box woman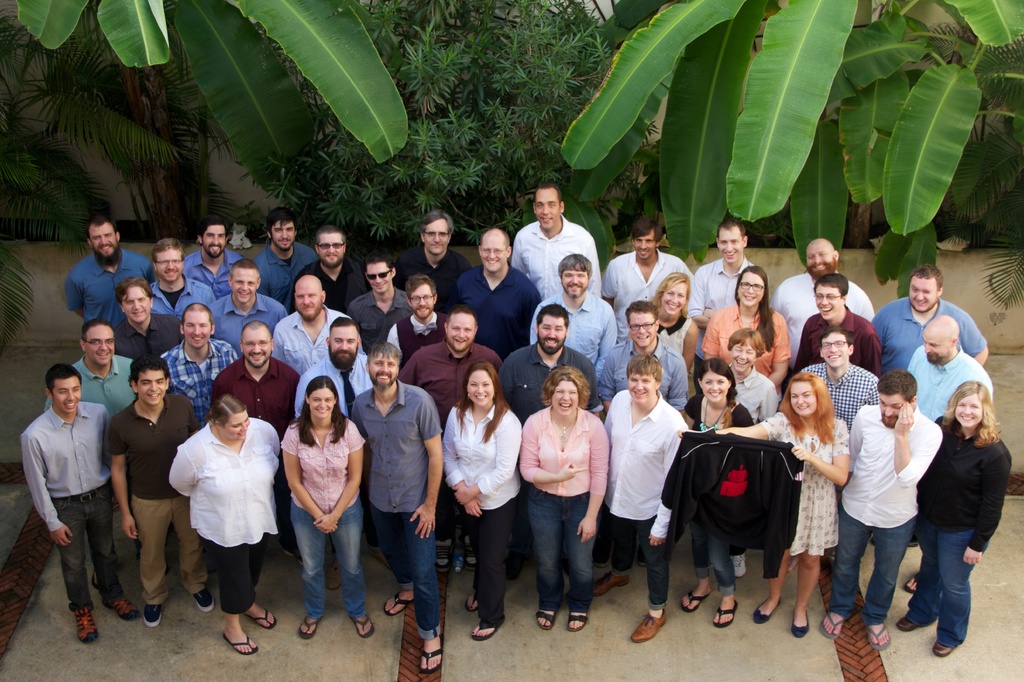
[676, 354, 754, 624]
